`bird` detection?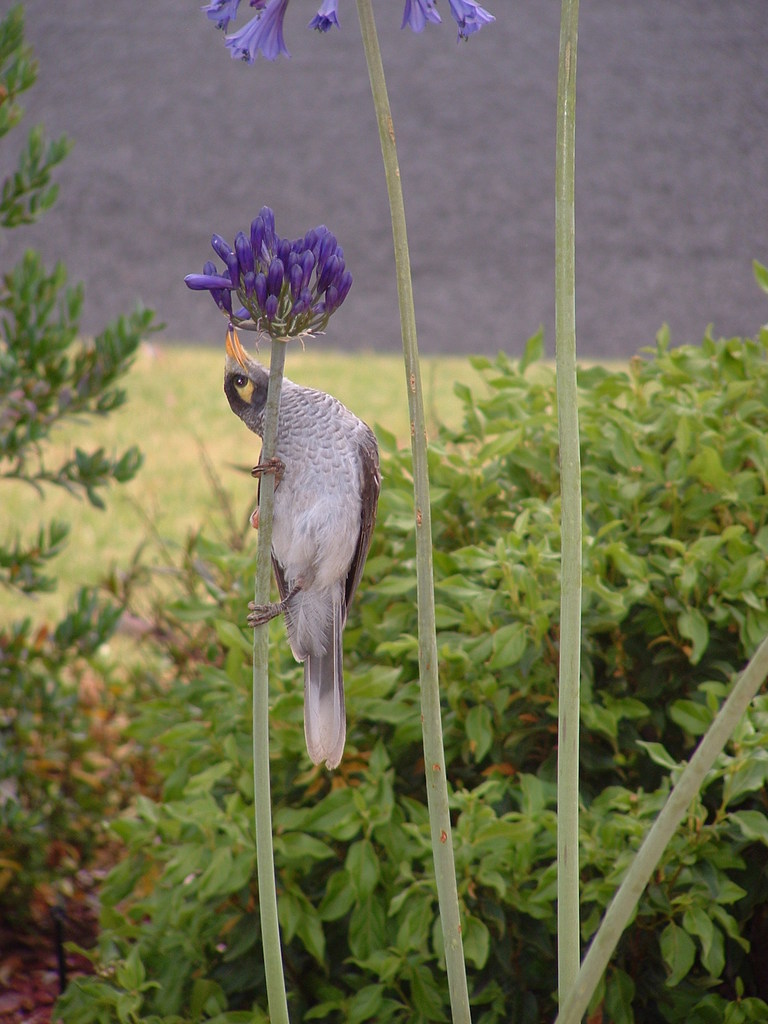
(209,315,383,766)
